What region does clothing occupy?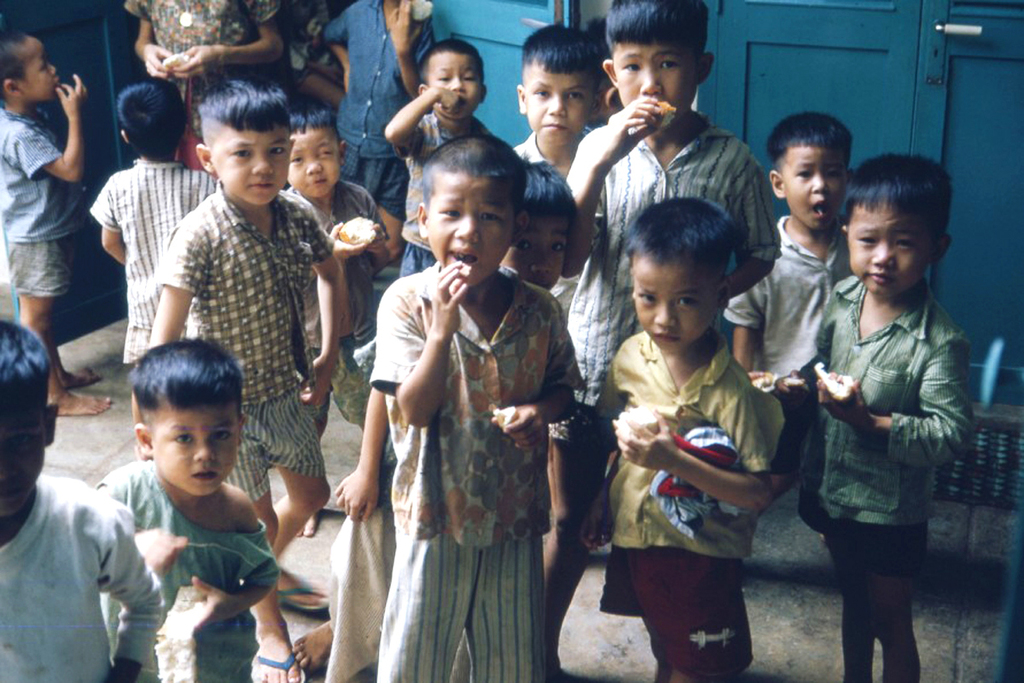
{"left": 161, "top": 186, "right": 333, "bottom": 503}.
